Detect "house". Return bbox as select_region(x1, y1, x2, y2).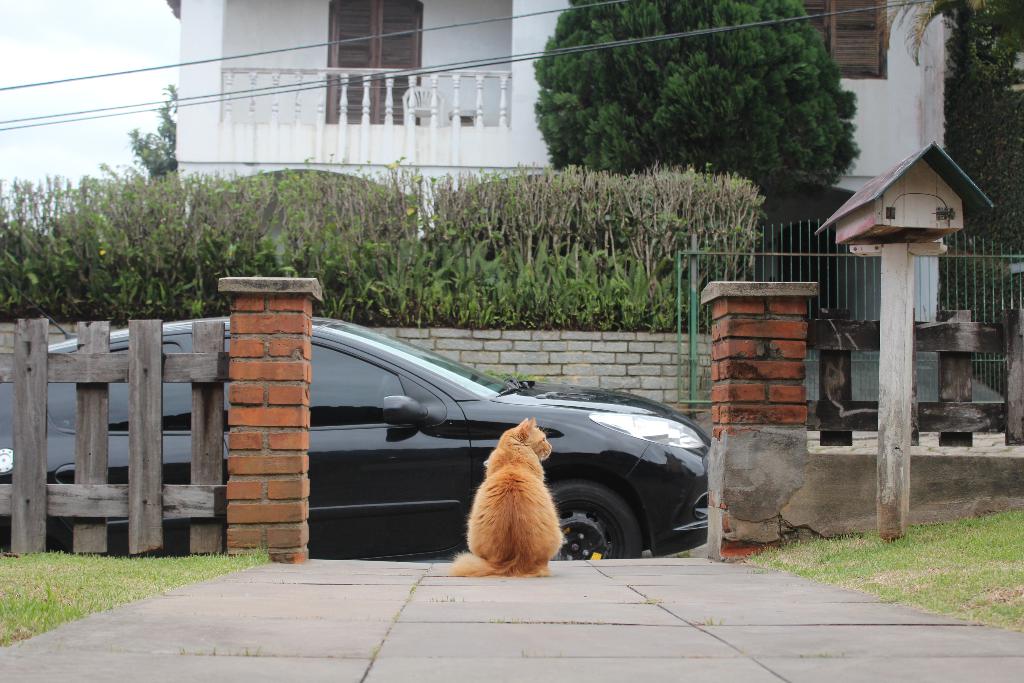
select_region(745, 0, 936, 420).
